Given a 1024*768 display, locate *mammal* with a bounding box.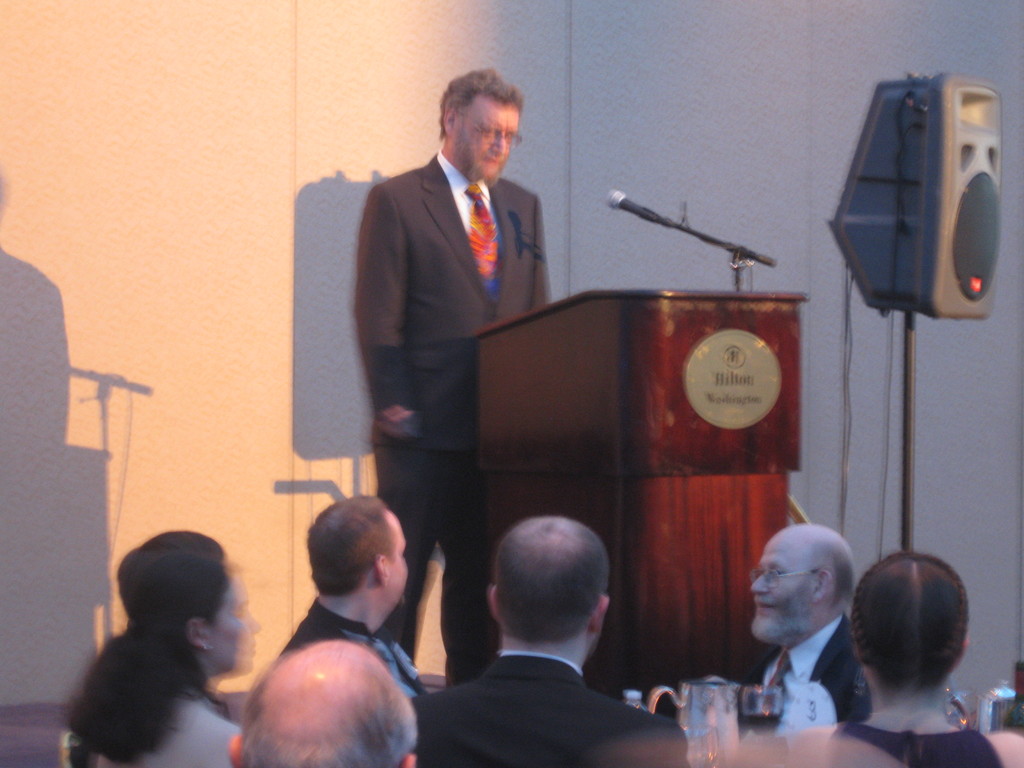
Located: [left=820, top=545, right=1023, bottom=767].
